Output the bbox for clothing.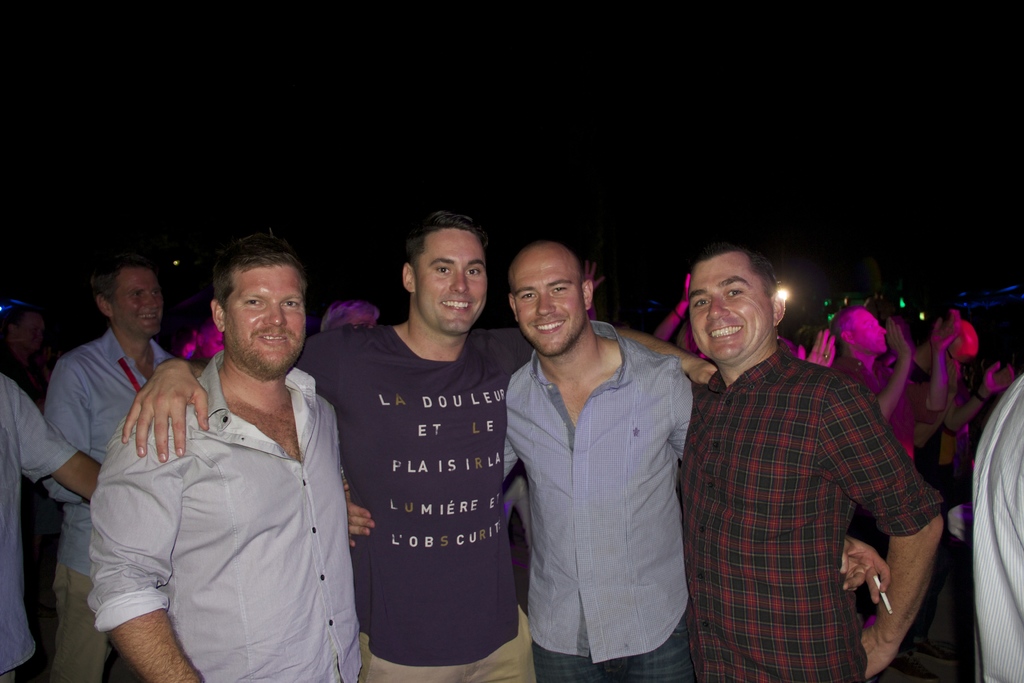
bbox=(36, 327, 174, 682).
